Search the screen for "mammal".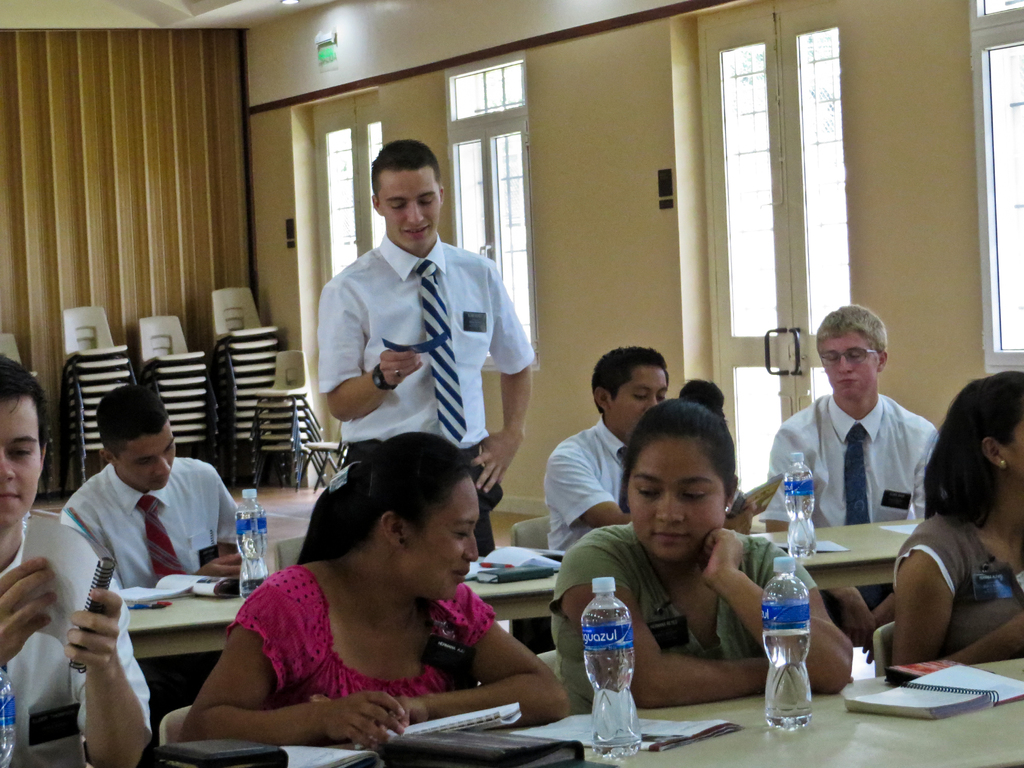
Found at bbox=[543, 370, 857, 707].
